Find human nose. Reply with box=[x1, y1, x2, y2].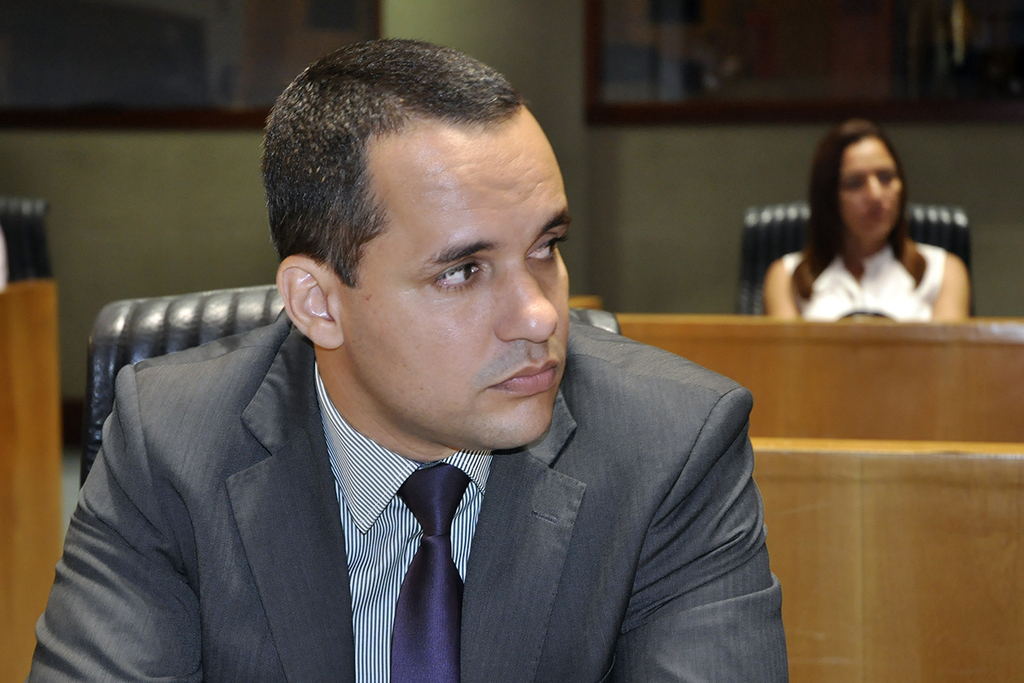
box=[493, 258, 562, 343].
